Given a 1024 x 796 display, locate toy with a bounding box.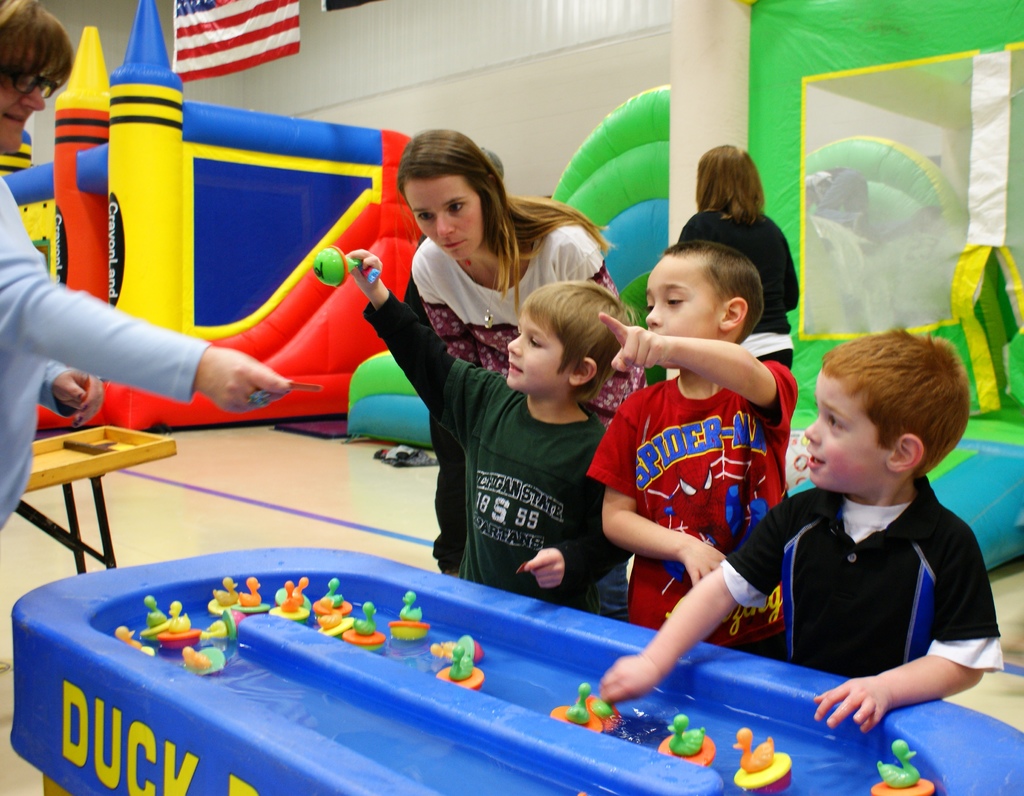
Located: left=549, top=684, right=602, bottom=735.
